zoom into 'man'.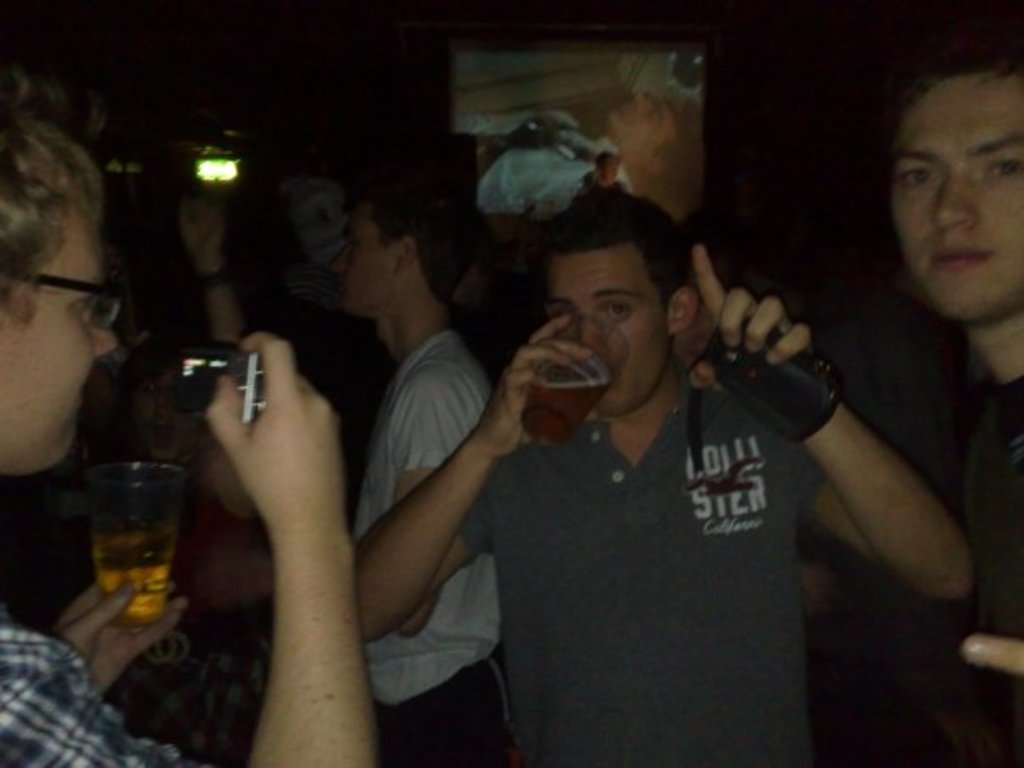
Zoom target: 856/39/1022/766.
